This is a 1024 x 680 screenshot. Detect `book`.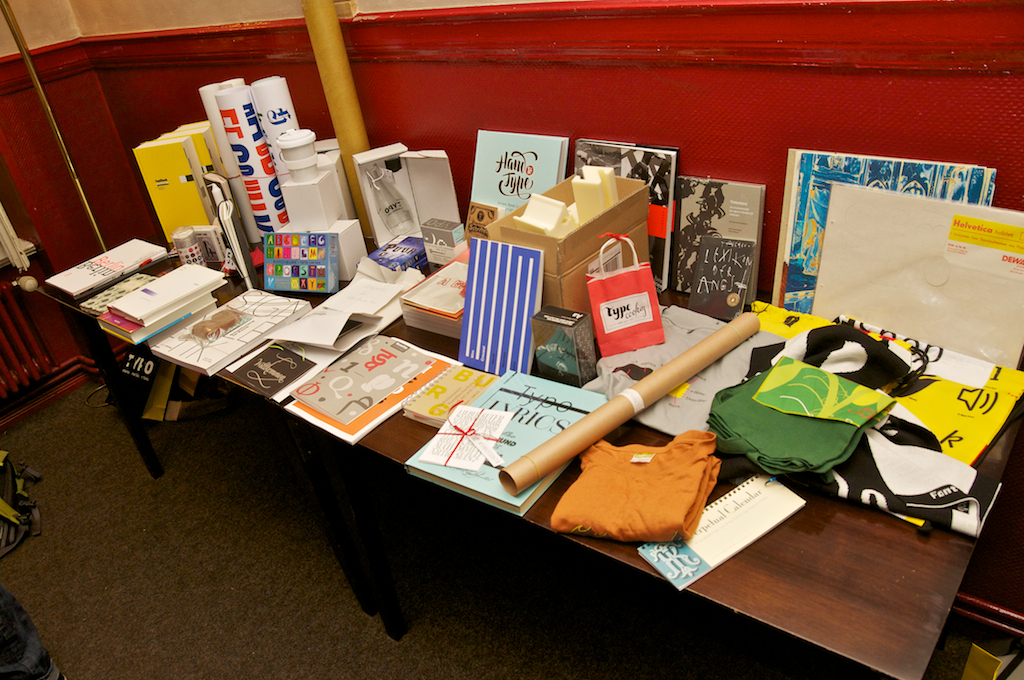
box(45, 233, 163, 306).
